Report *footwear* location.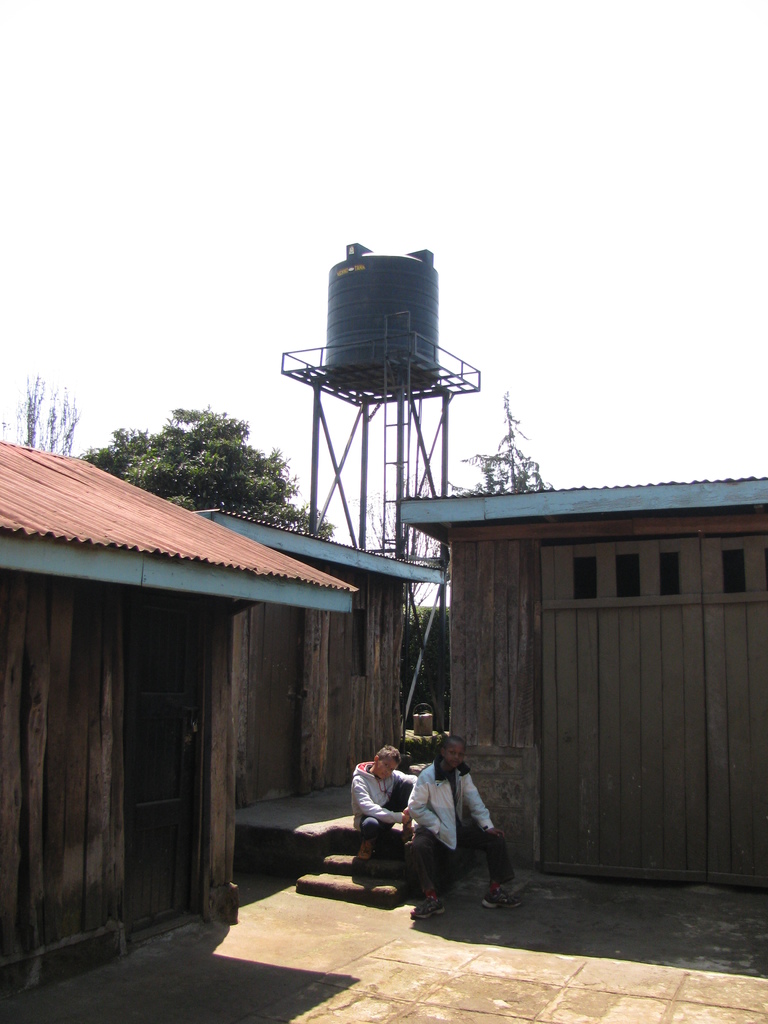
Report: 412:898:446:921.
